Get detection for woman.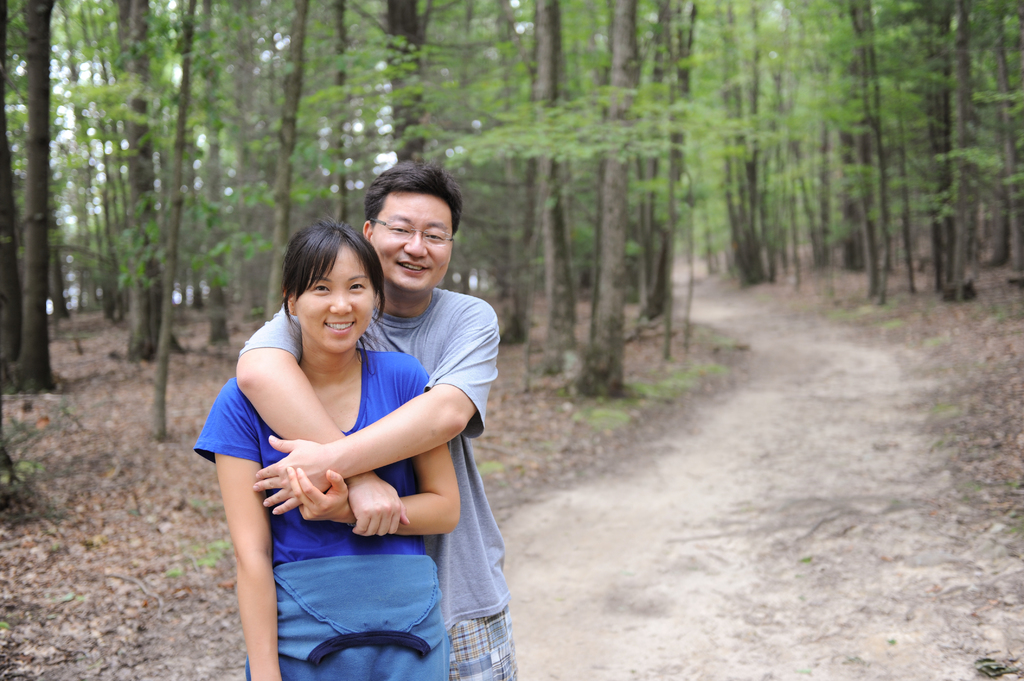
Detection: x1=200, y1=196, x2=478, y2=659.
